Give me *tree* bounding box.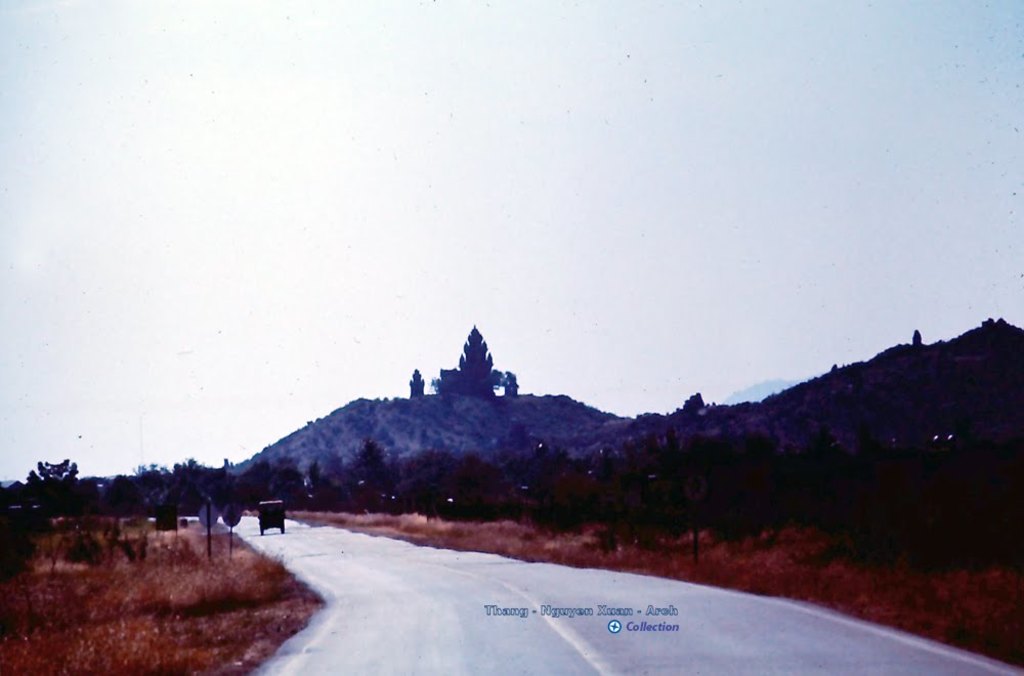
rect(591, 445, 662, 533).
